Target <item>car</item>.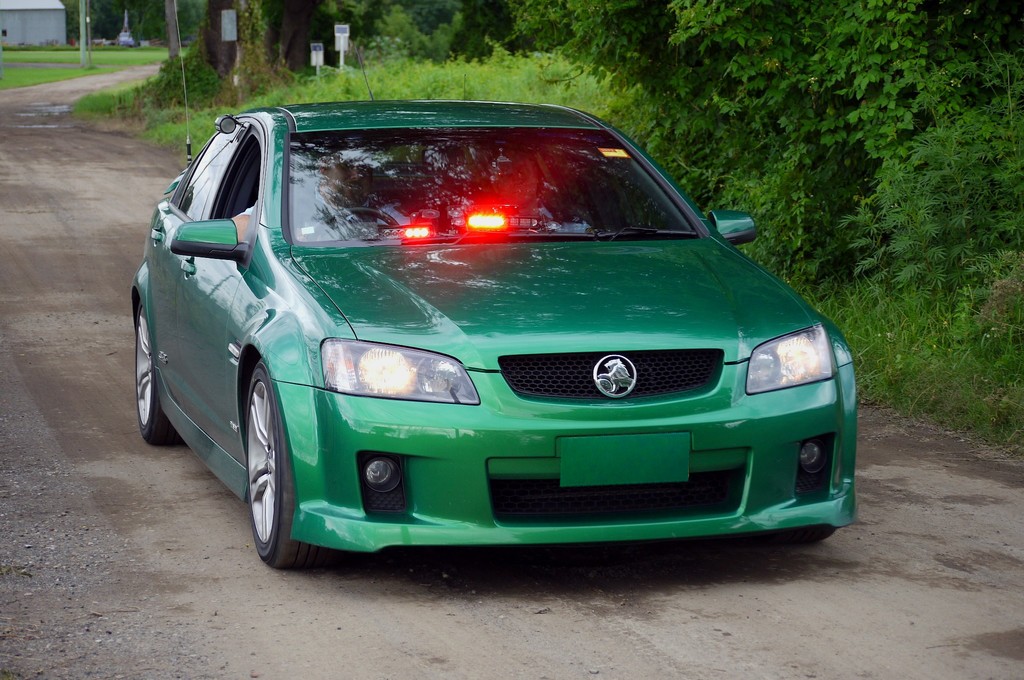
Target region: x1=116 y1=31 x2=134 y2=47.
